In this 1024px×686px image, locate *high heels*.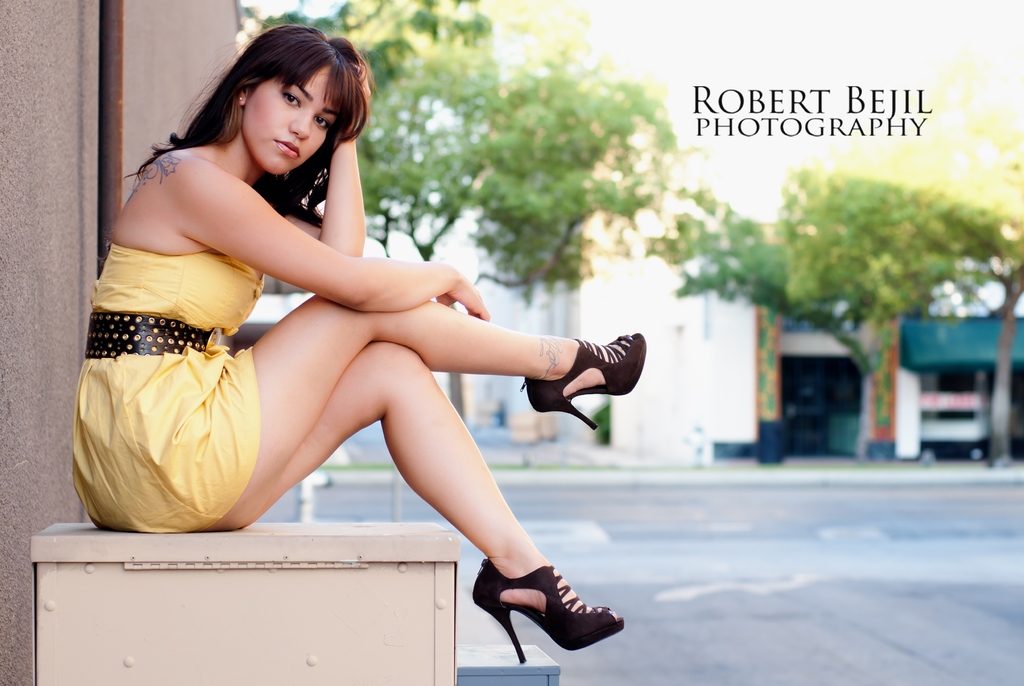
Bounding box: 519, 333, 646, 429.
